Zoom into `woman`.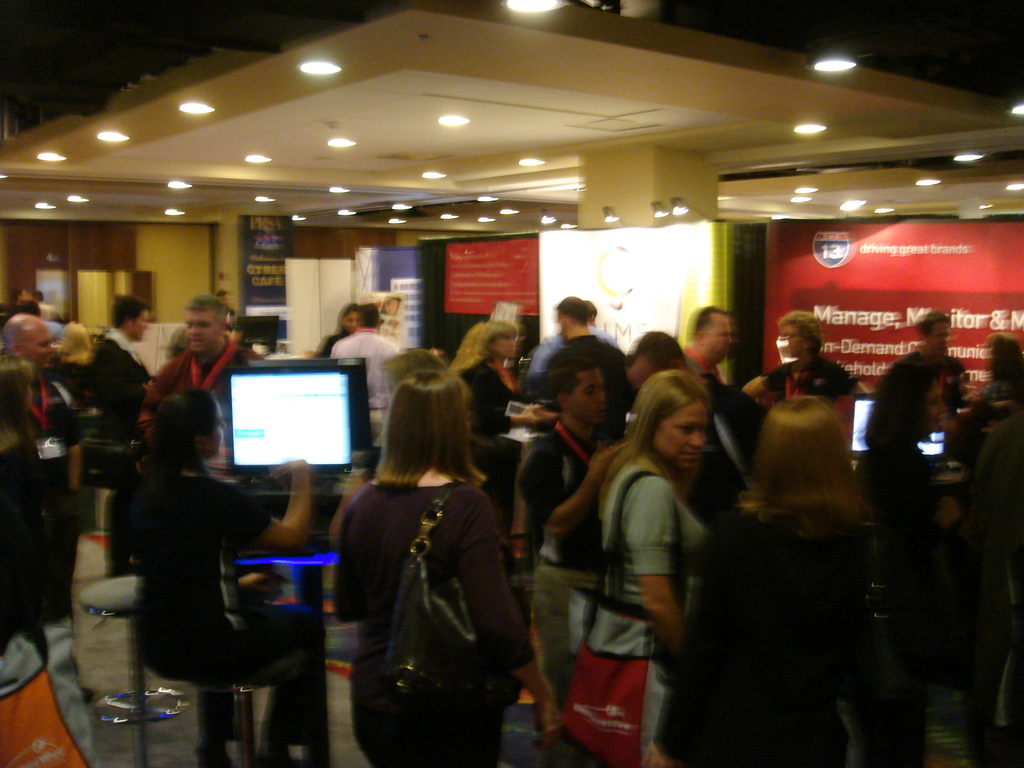
Zoom target: bbox(981, 333, 1023, 406).
